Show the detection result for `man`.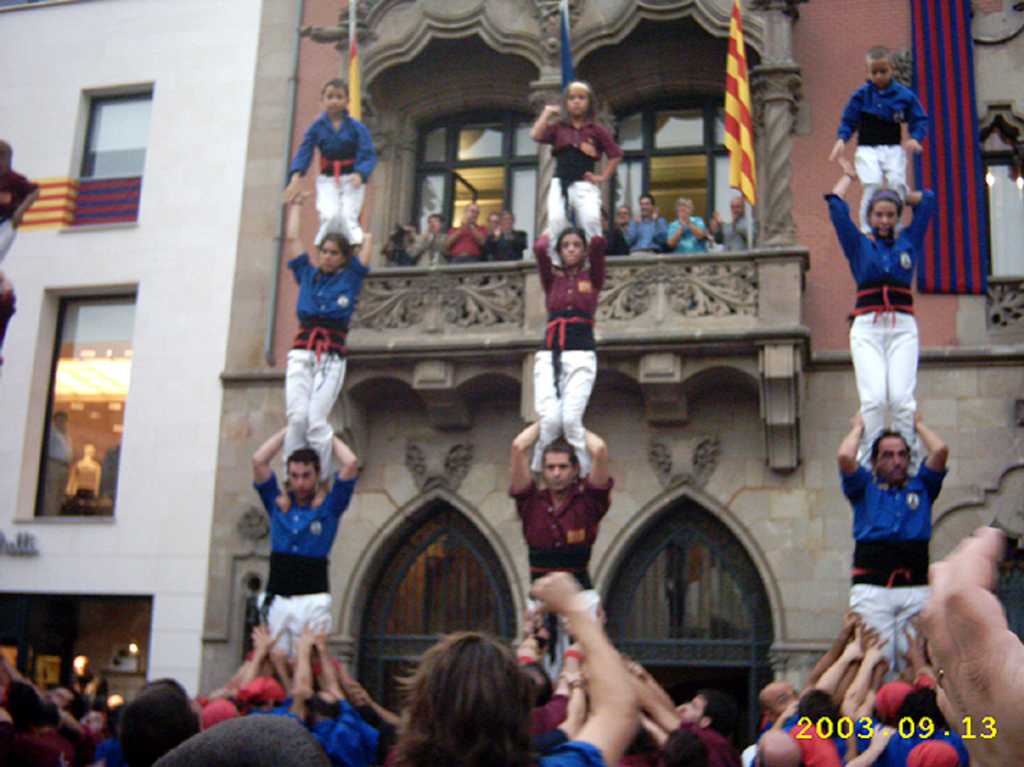
(x1=51, y1=699, x2=120, y2=766).
